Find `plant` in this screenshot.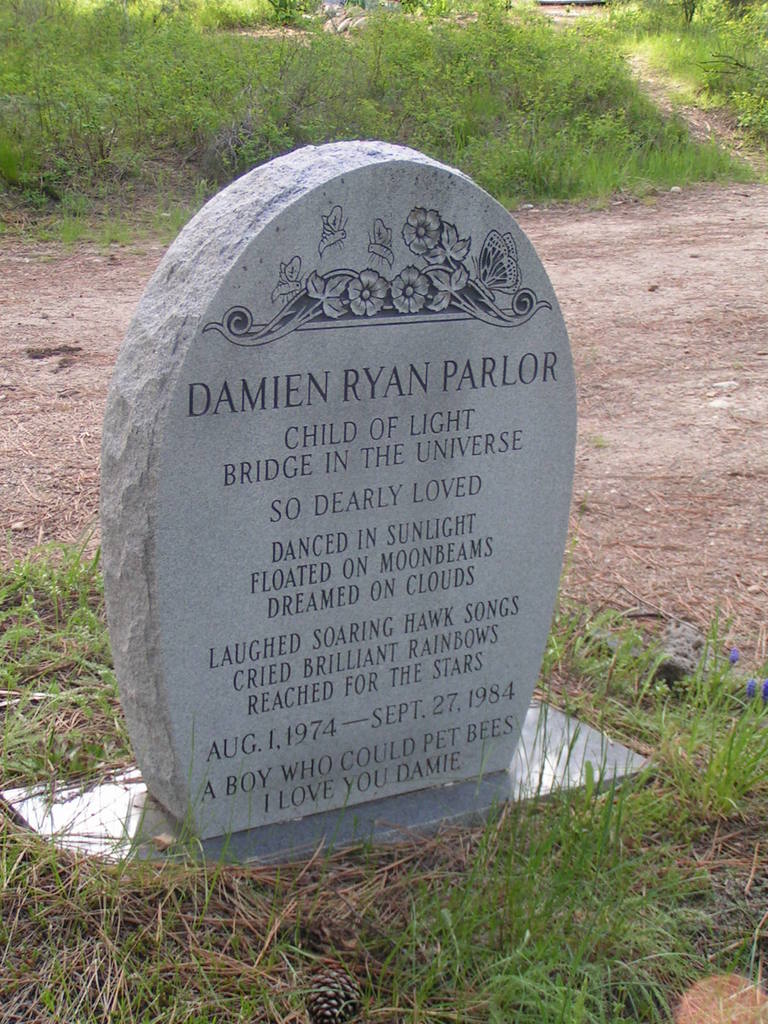
The bounding box for `plant` is pyautogui.locateOnScreen(632, 0, 767, 118).
